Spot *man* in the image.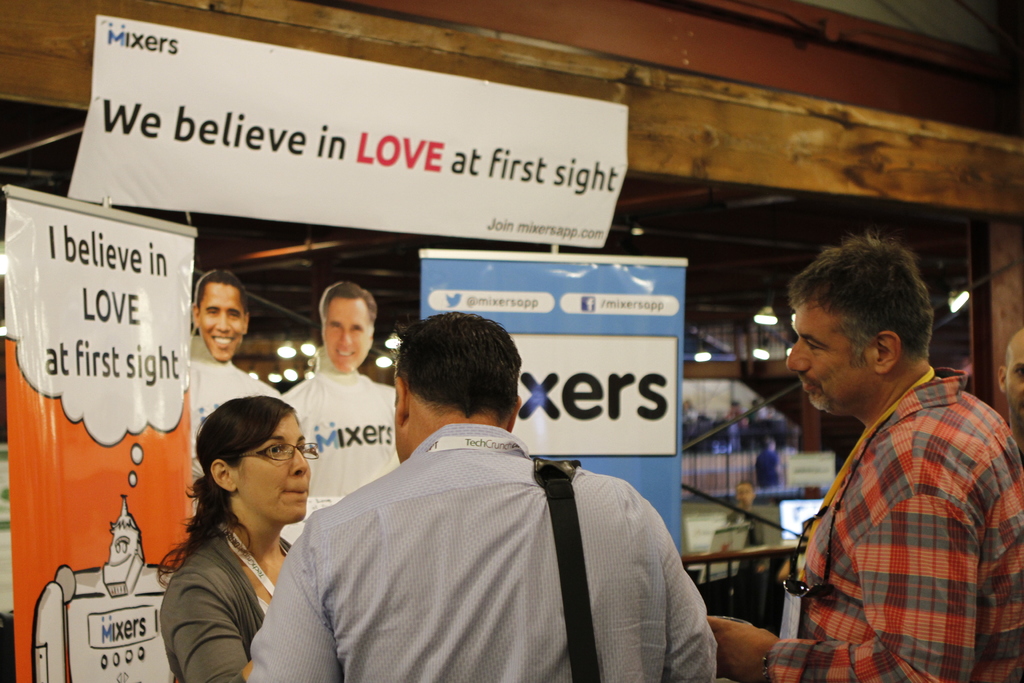
*man* found at [246,309,719,682].
